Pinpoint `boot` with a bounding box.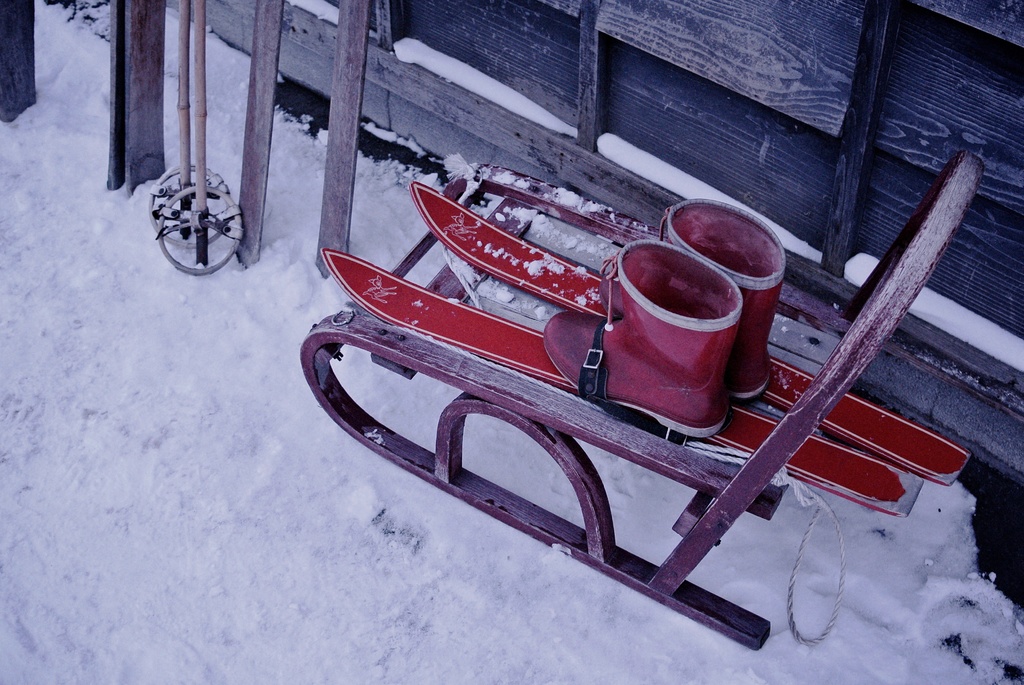
(x1=541, y1=240, x2=744, y2=439).
